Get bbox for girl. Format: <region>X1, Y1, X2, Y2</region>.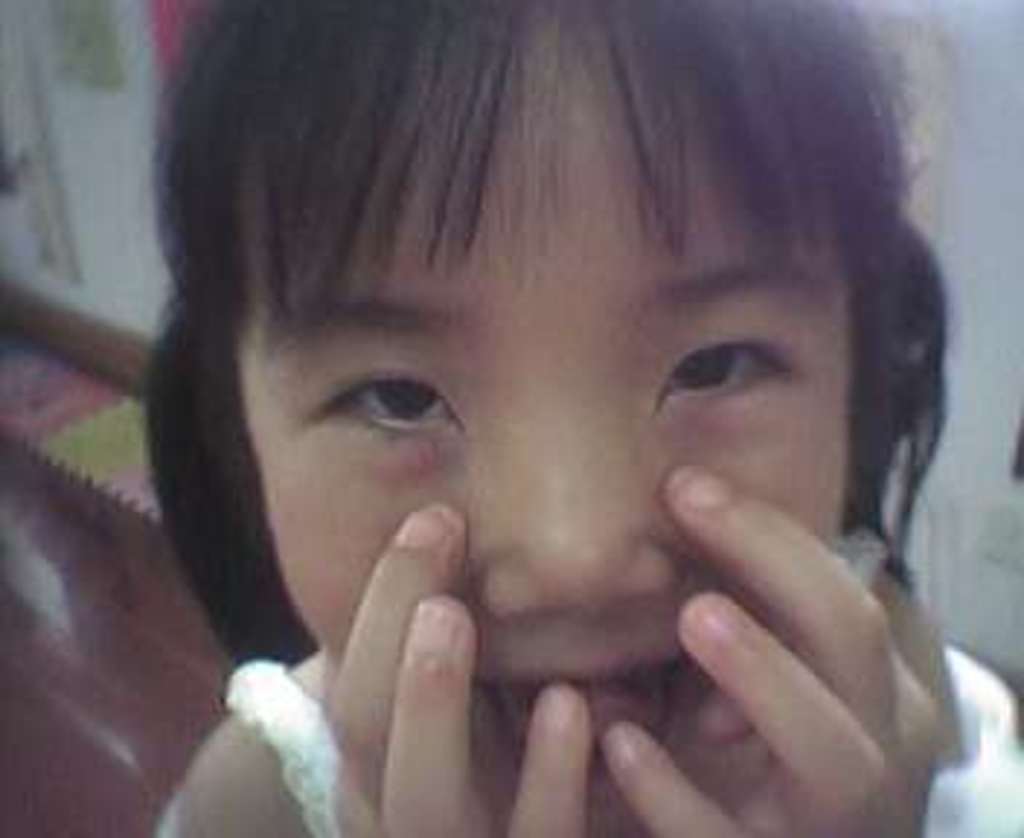
<region>163, 3, 1021, 835</region>.
